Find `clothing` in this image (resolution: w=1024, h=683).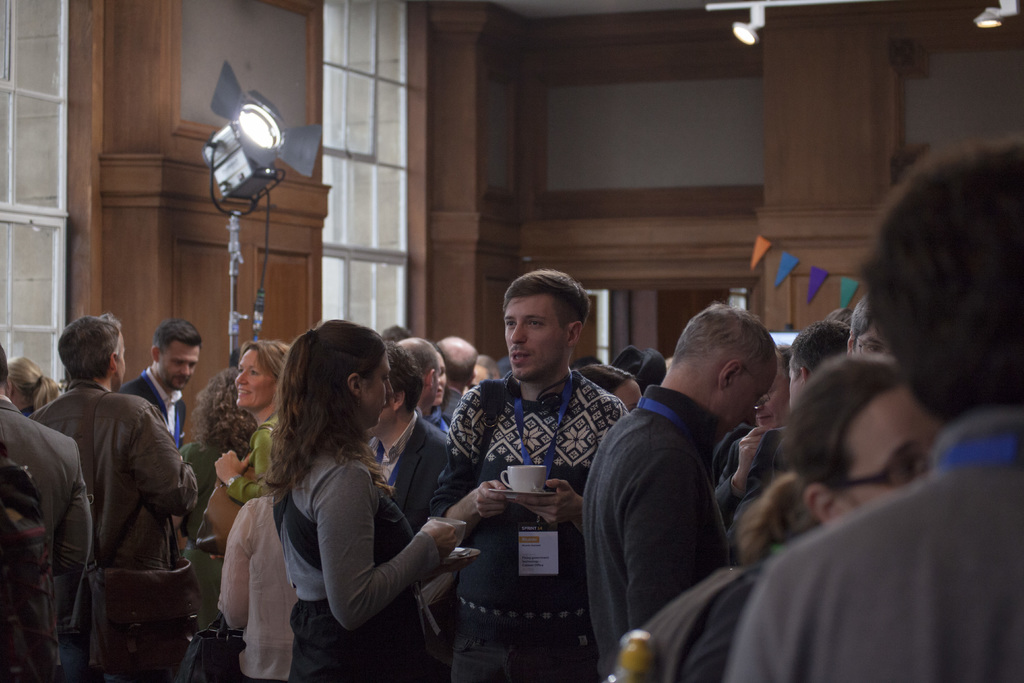
225:413:309:504.
